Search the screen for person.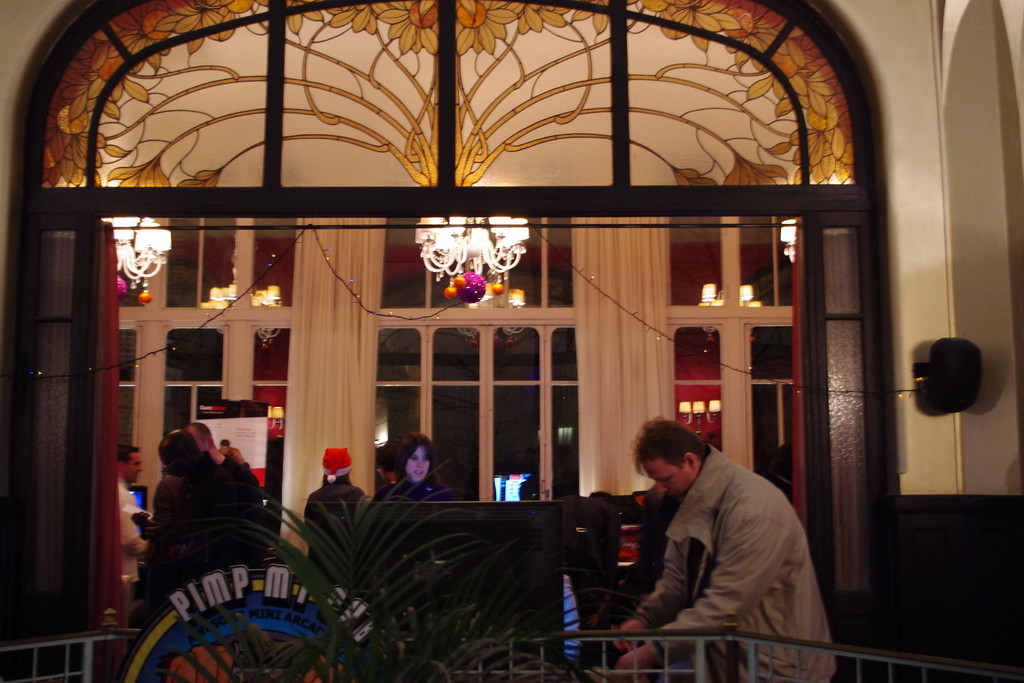
Found at {"left": 299, "top": 442, "right": 381, "bottom": 568}.
